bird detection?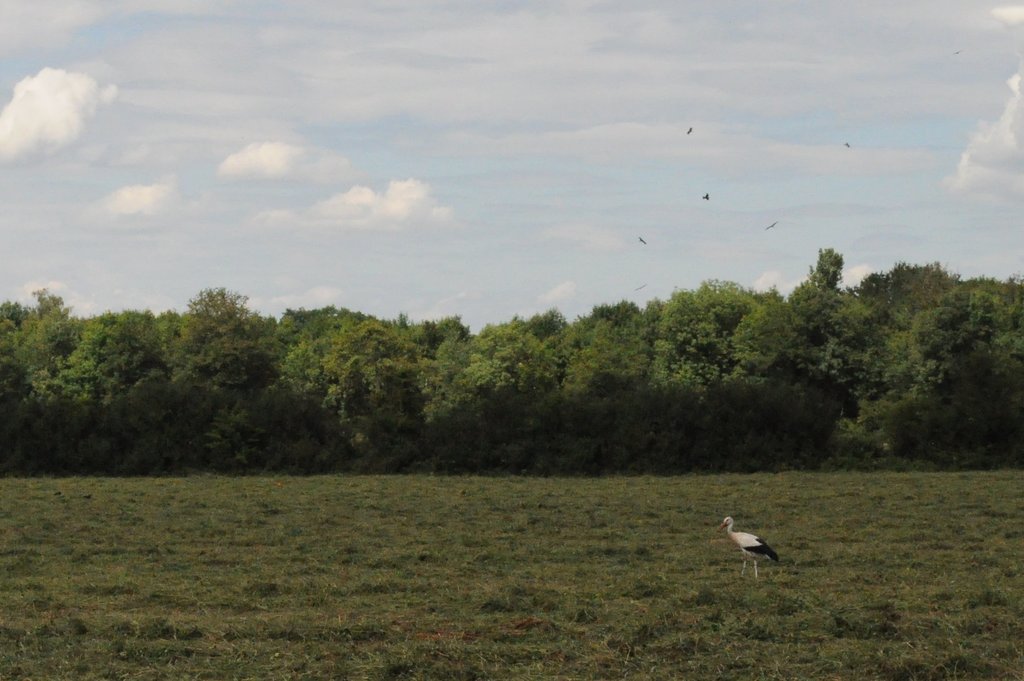
<bbox>639, 234, 650, 247</bbox>
